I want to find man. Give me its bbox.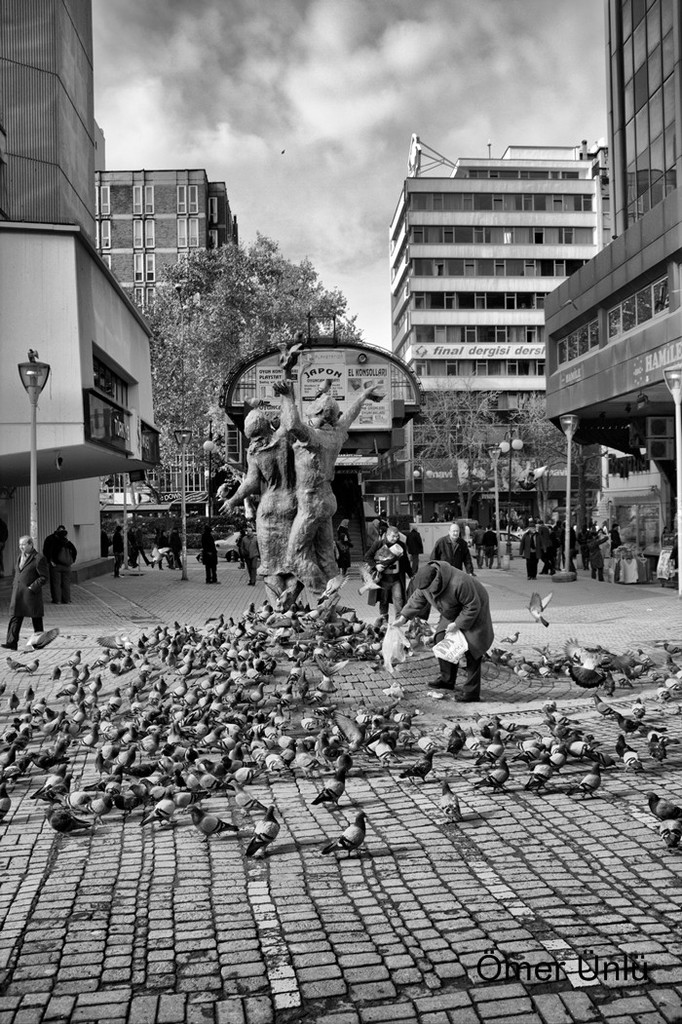
578 525 587 565.
